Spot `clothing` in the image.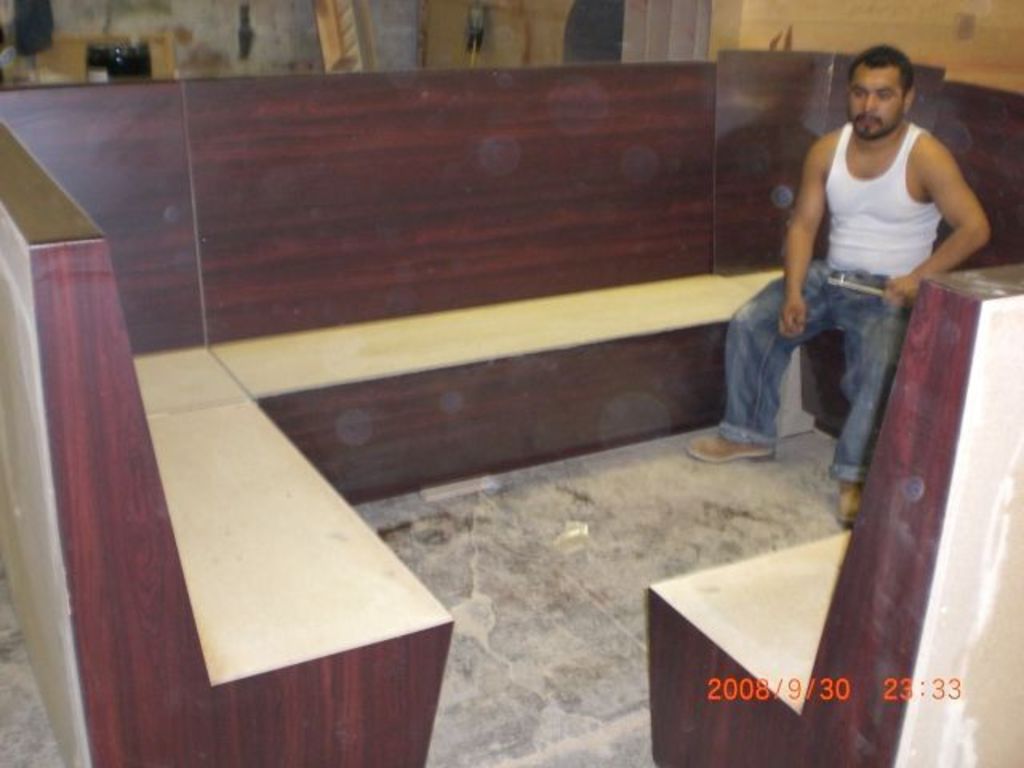
`clothing` found at box(718, 115, 944, 482).
